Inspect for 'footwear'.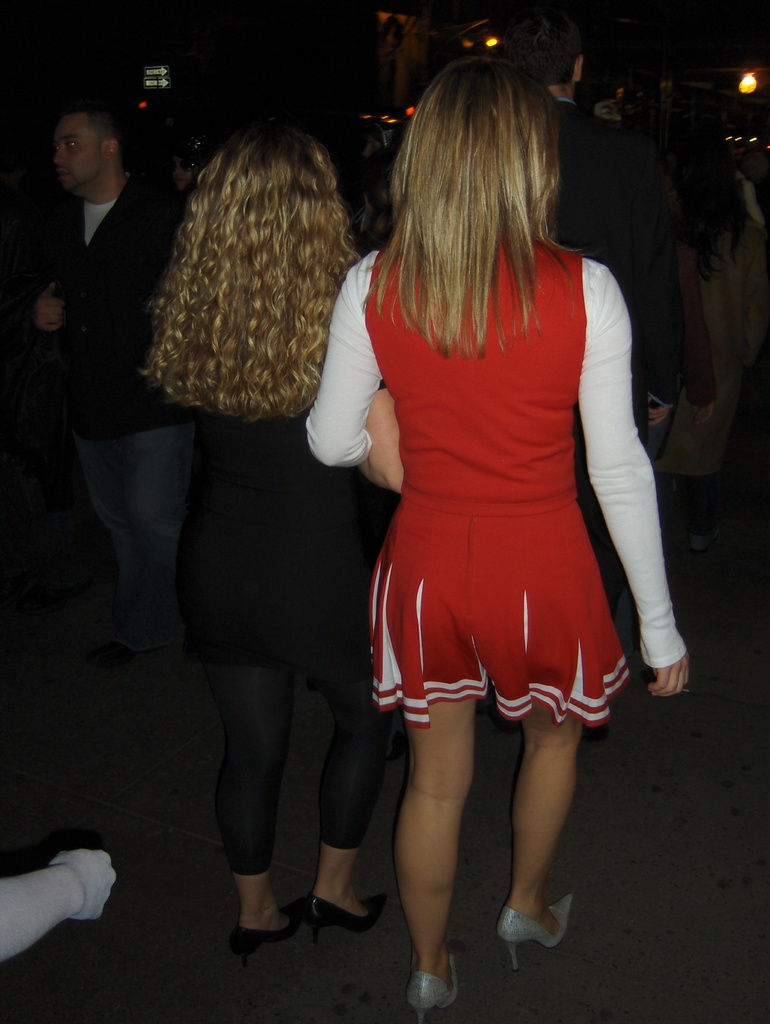
Inspection: <bbox>502, 895, 577, 973</bbox>.
